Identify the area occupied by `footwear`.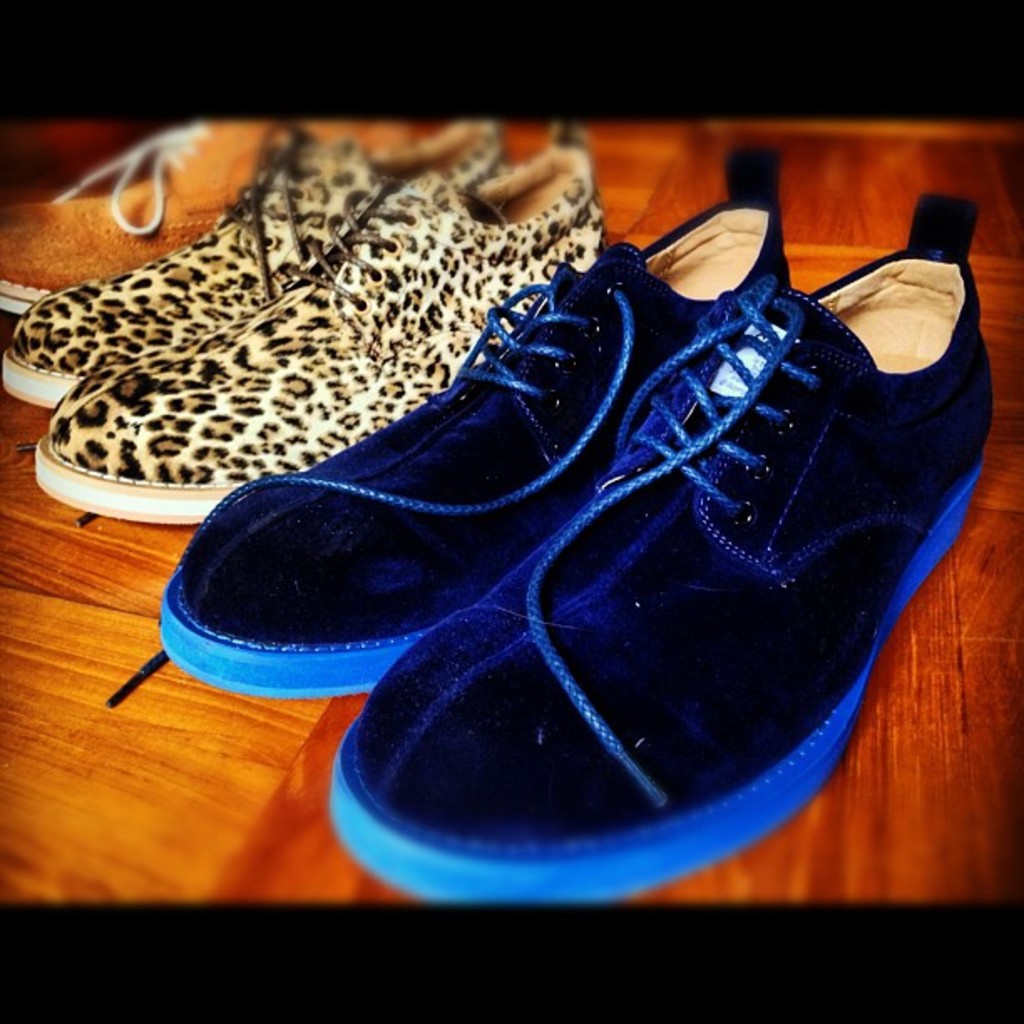
Area: box=[30, 144, 607, 522].
